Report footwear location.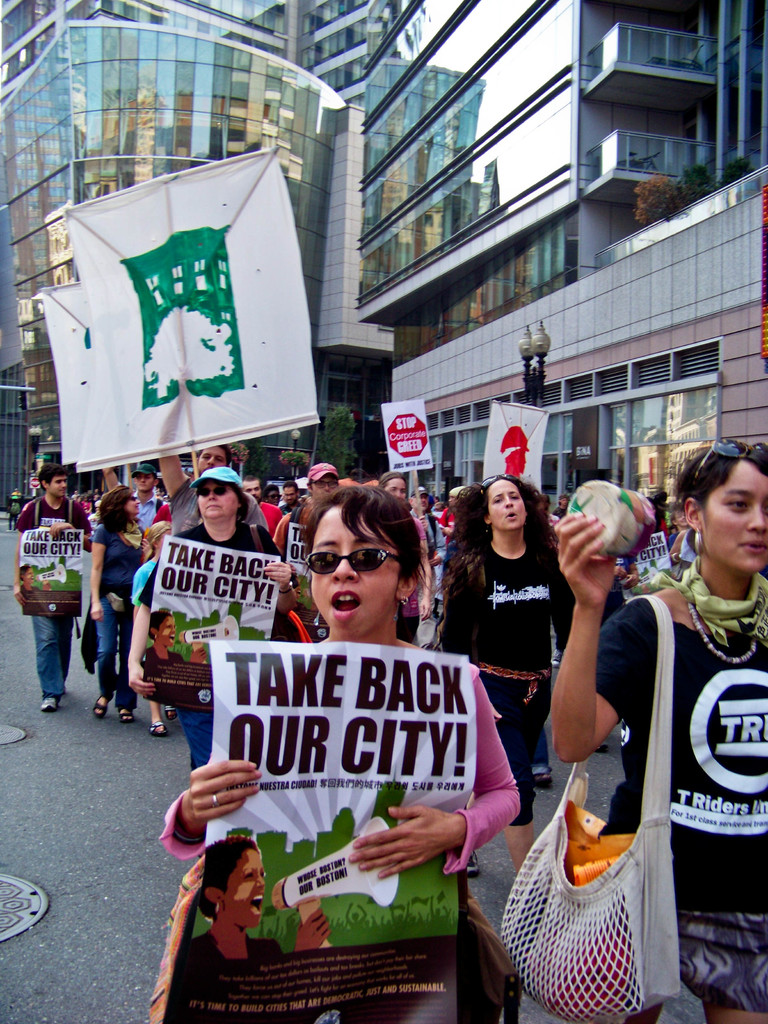
Report: box(38, 694, 60, 715).
